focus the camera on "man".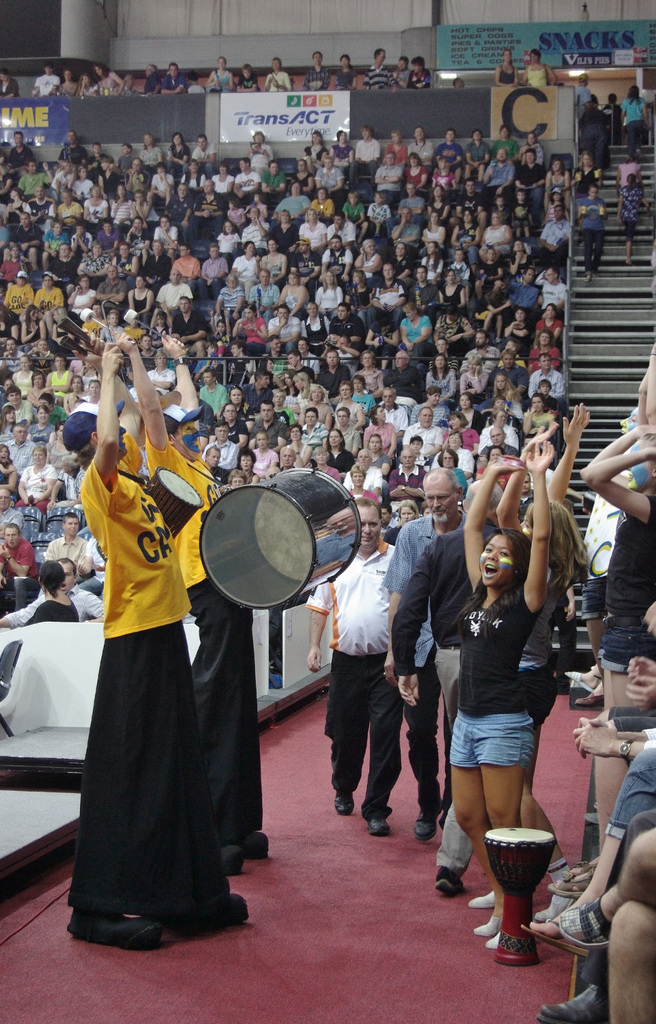
Focus region: l=157, t=268, r=195, b=315.
